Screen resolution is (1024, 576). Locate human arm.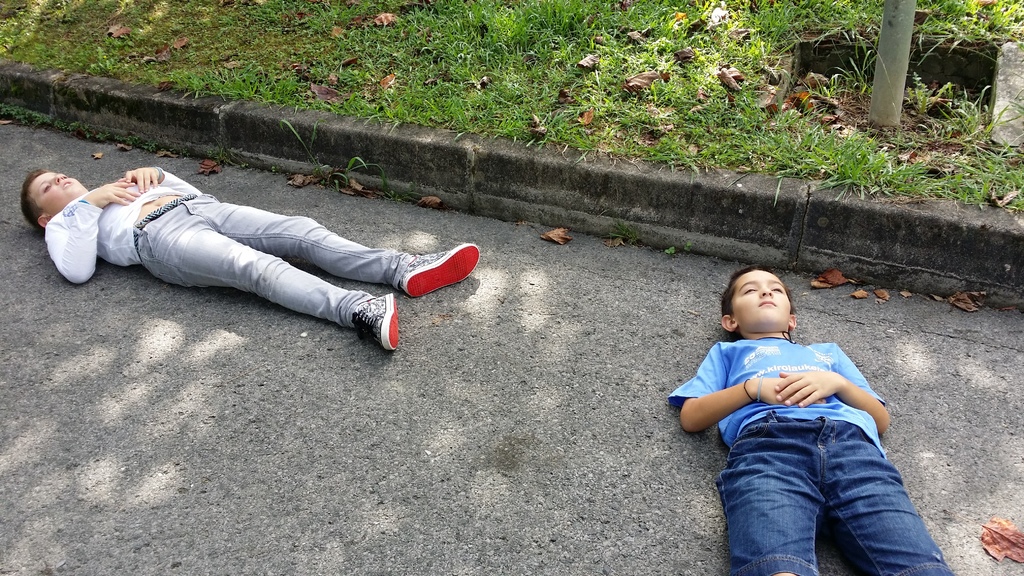
<region>685, 371, 766, 438</region>.
